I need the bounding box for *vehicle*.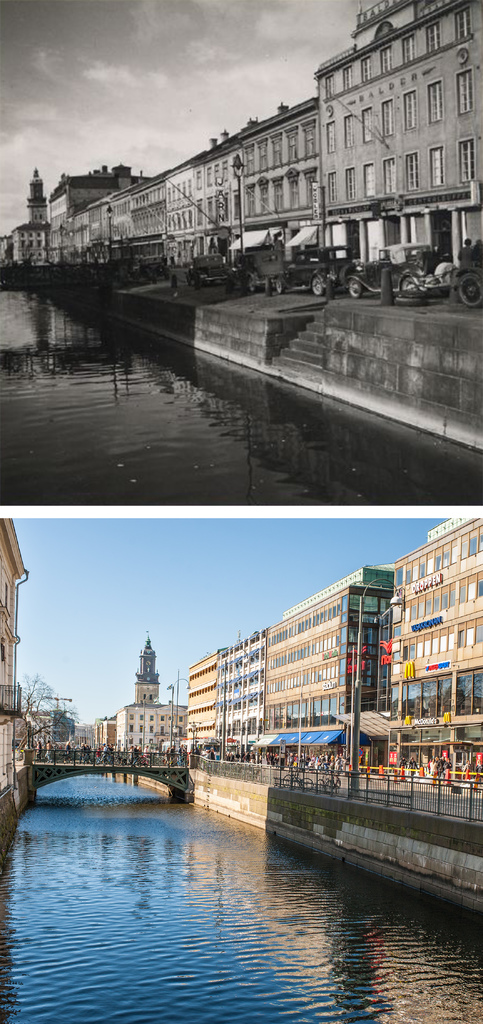
Here it is: 457/252/482/304.
